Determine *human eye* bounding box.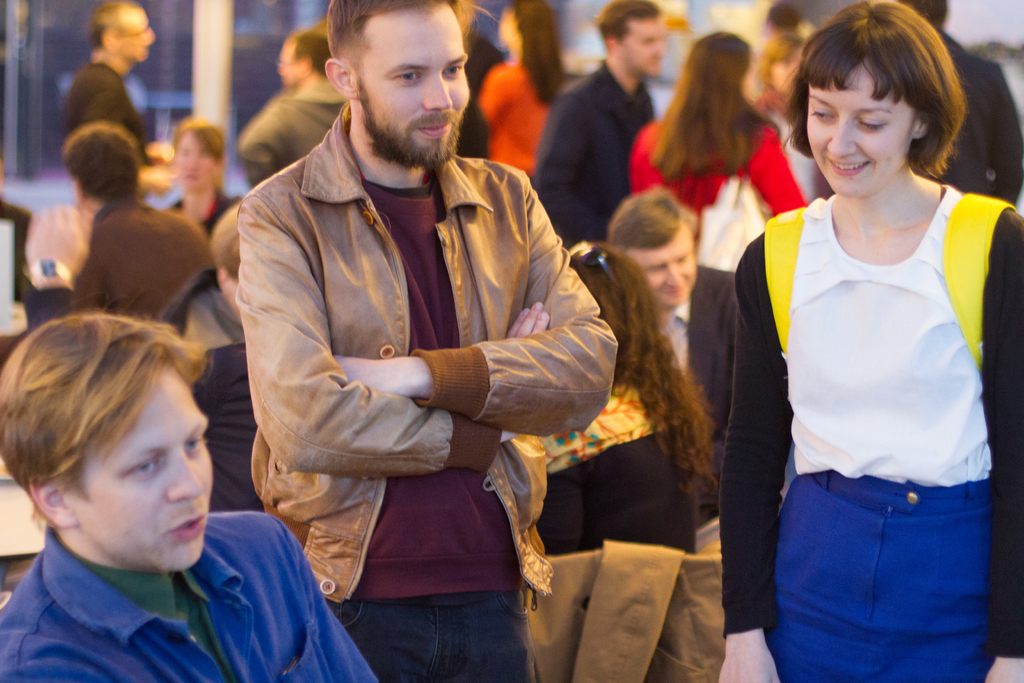
Determined: {"left": 119, "top": 458, "right": 160, "bottom": 482}.
